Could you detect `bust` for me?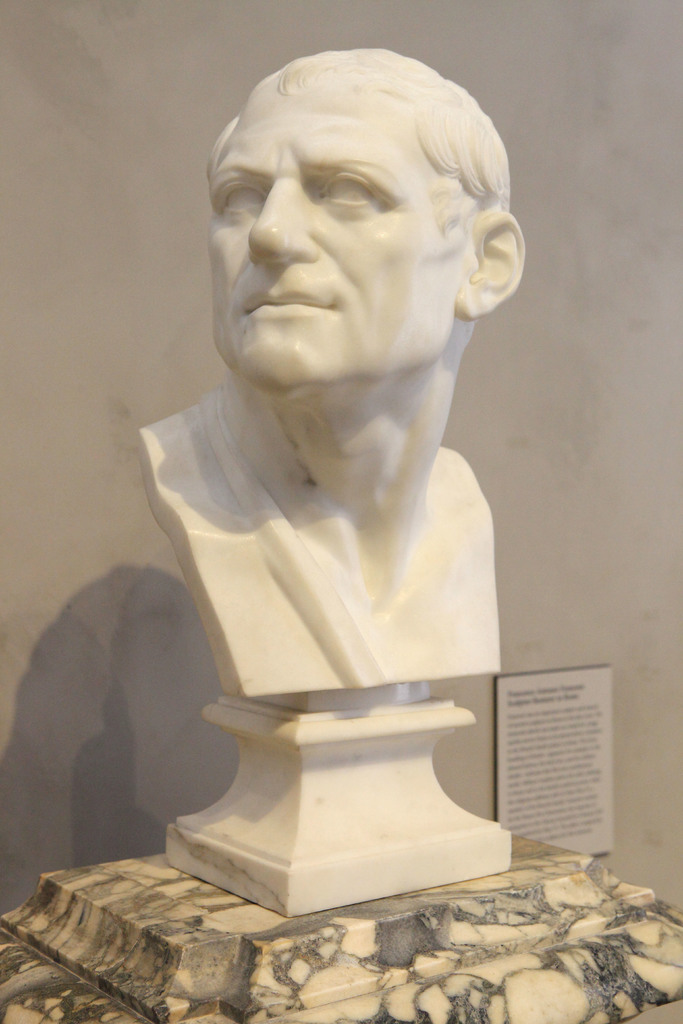
Detection result: BBox(140, 42, 528, 700).
